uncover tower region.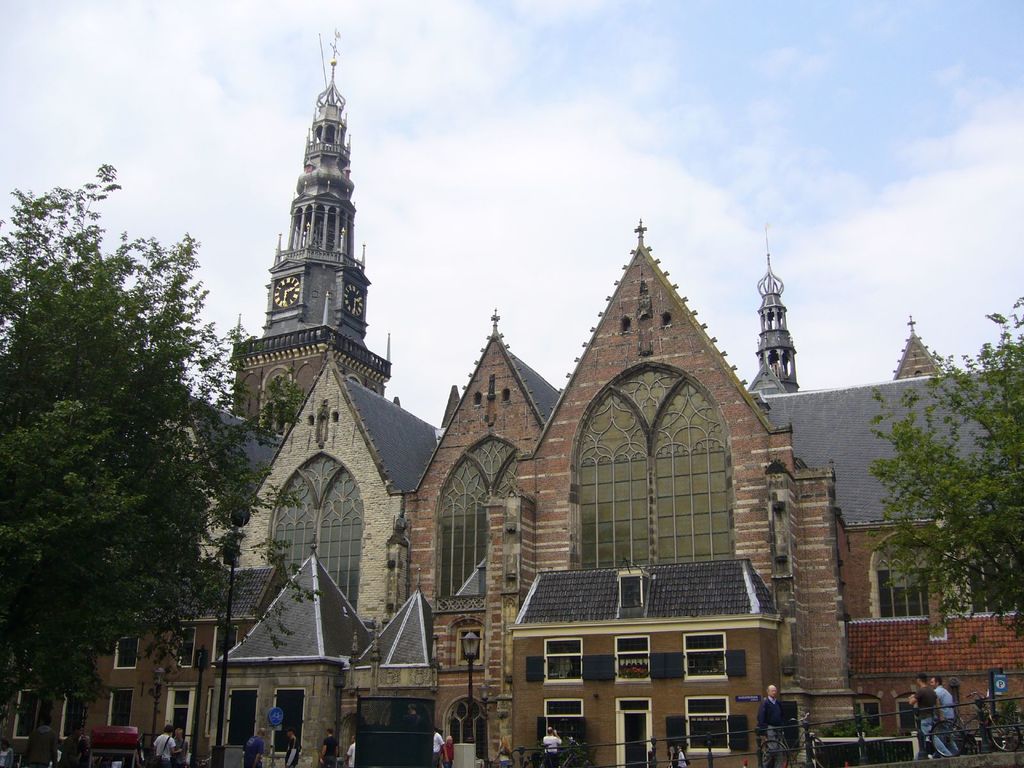
Uncovered: l=394, t=337, r=567, b=767.
